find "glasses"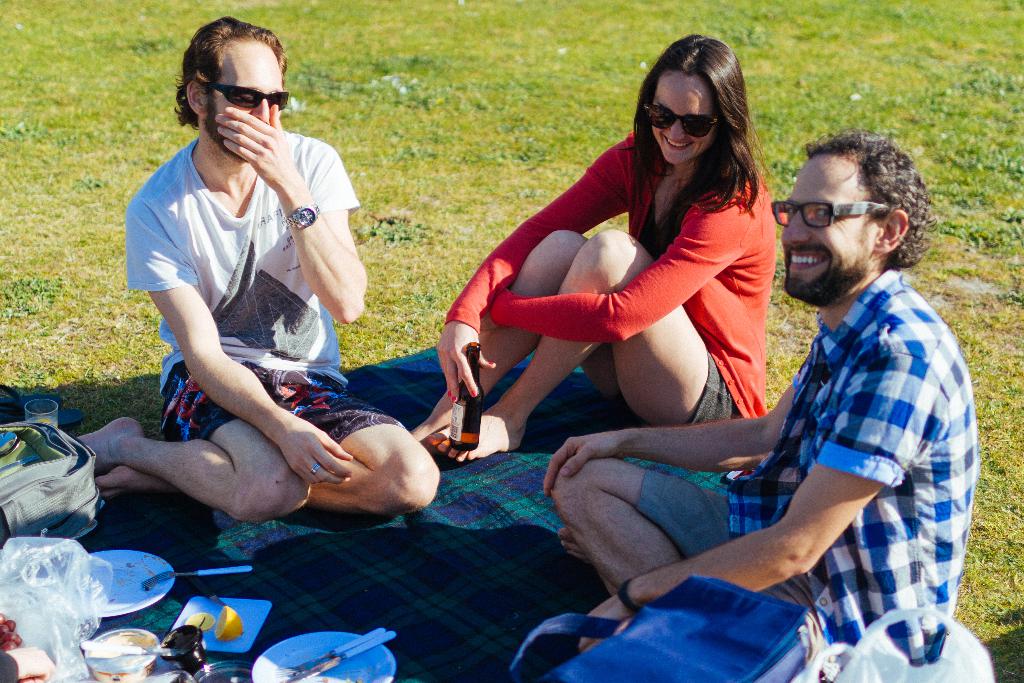
(left=203, top=85, right=289, bottom=113)
